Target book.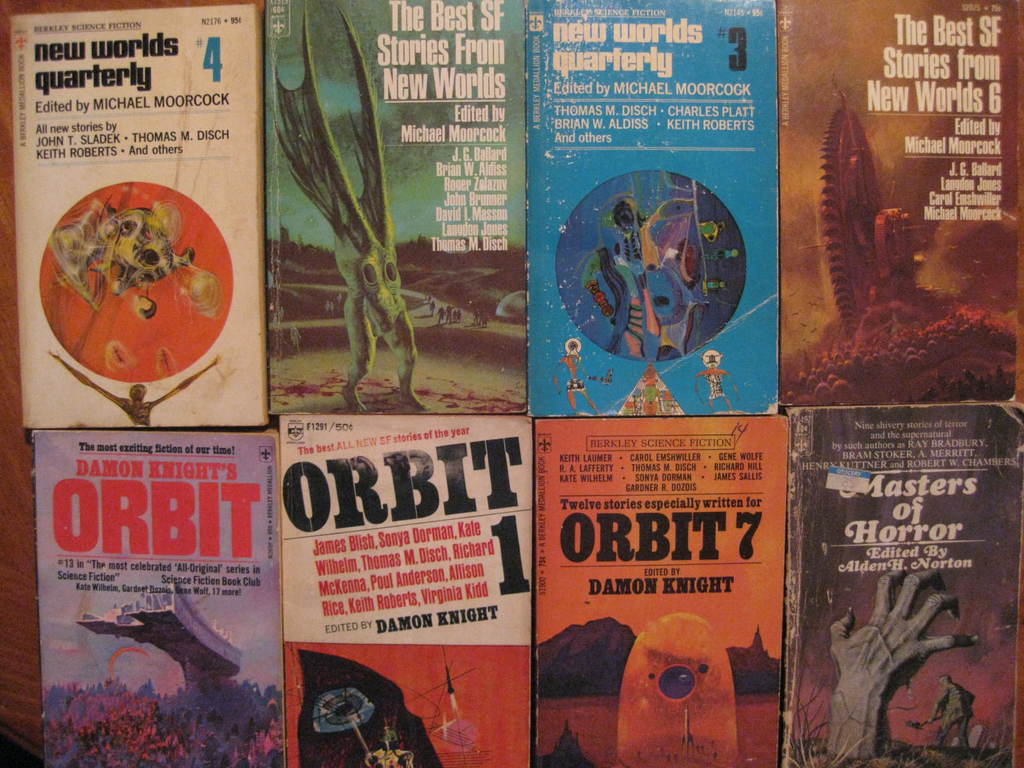
Target region: [265,0,525,417].
